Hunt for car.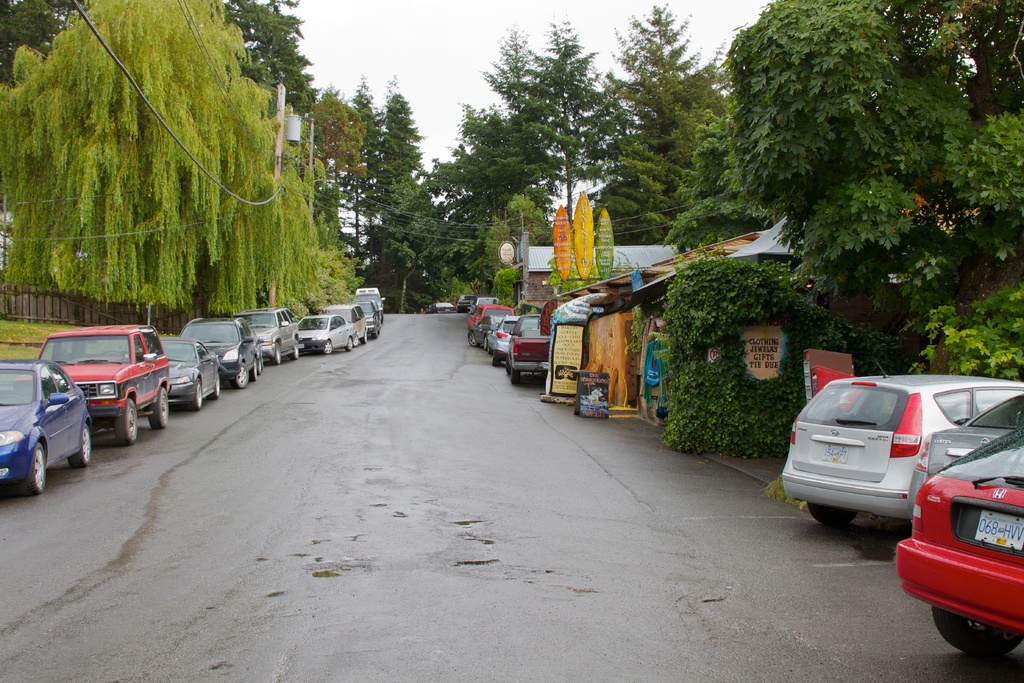
Hunted down at rect(181, 313, 266, 390).
